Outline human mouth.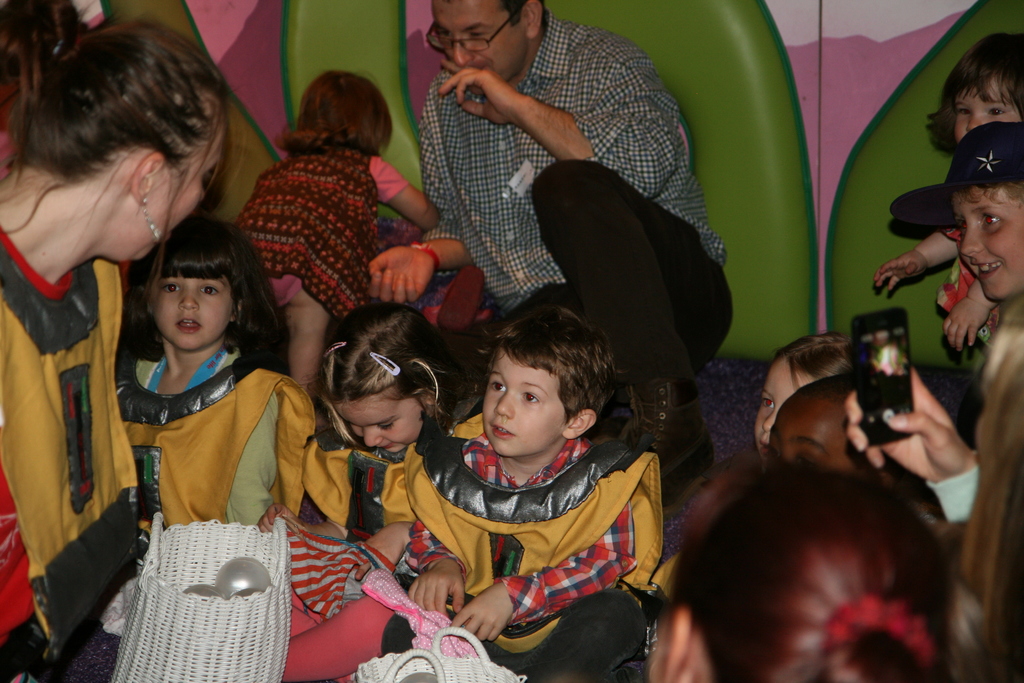
Outline: 969:258:1004:282.
